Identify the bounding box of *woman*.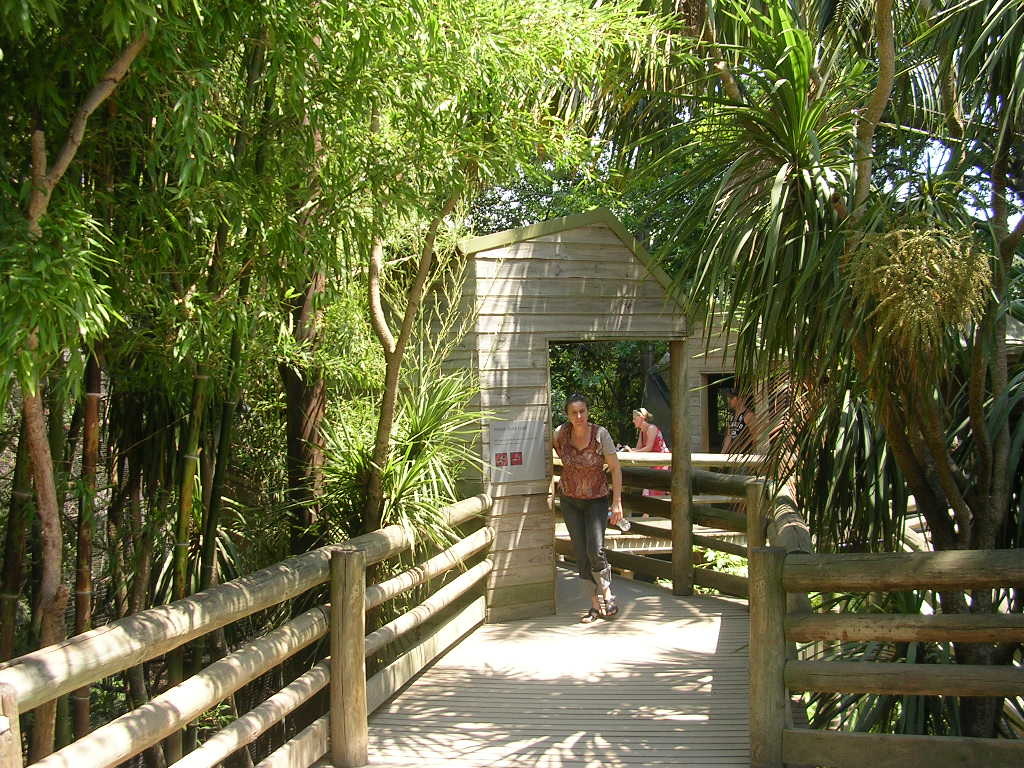
crop(622, 404, 677, 528).
